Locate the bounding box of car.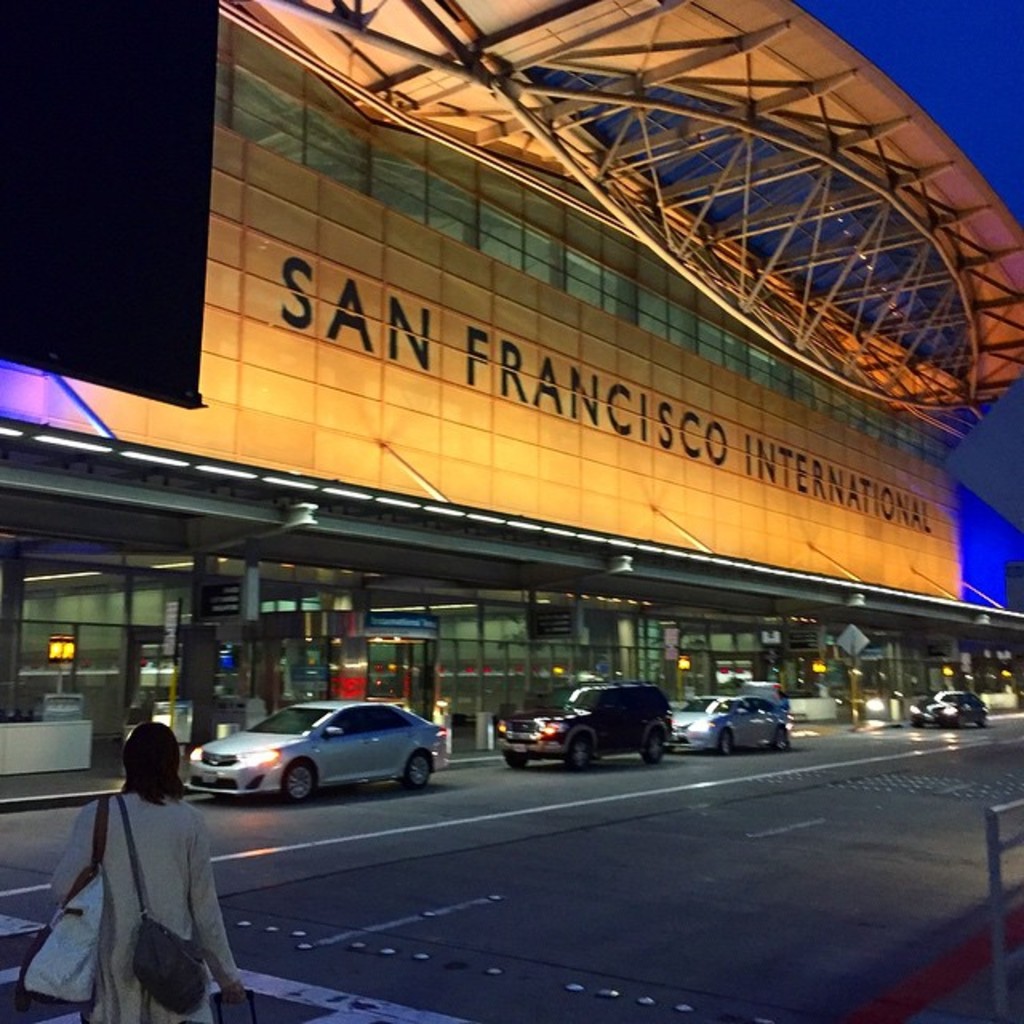
Bounding box: rect(674, 693, 789, 754).
